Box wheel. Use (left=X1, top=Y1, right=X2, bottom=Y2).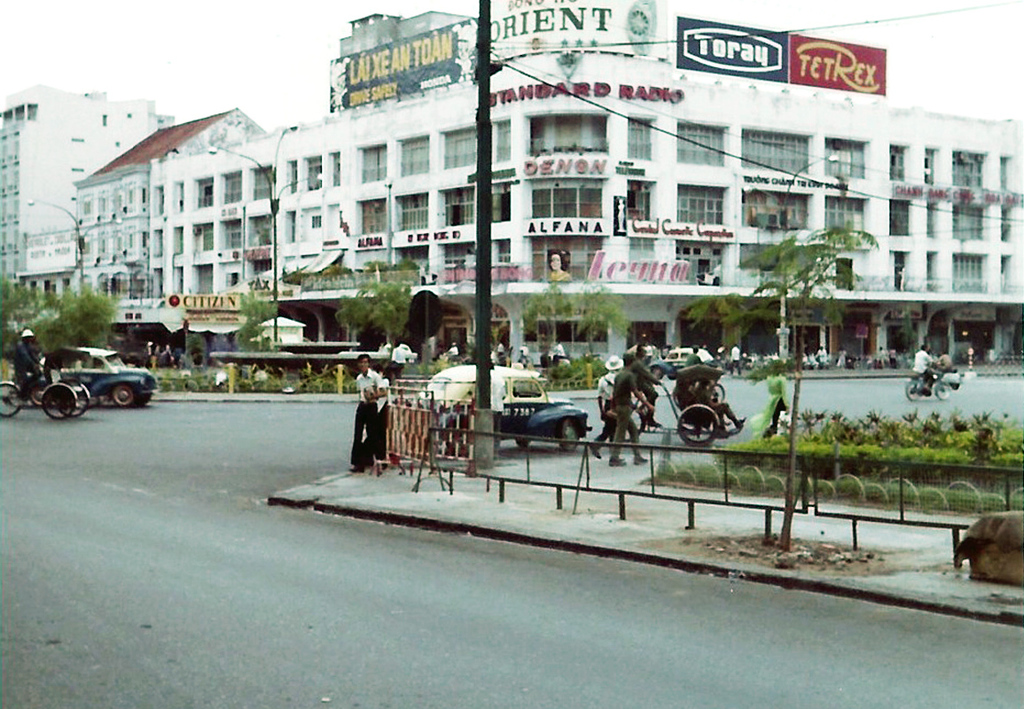
(left=108, top=383, right=134, bottom=407).
